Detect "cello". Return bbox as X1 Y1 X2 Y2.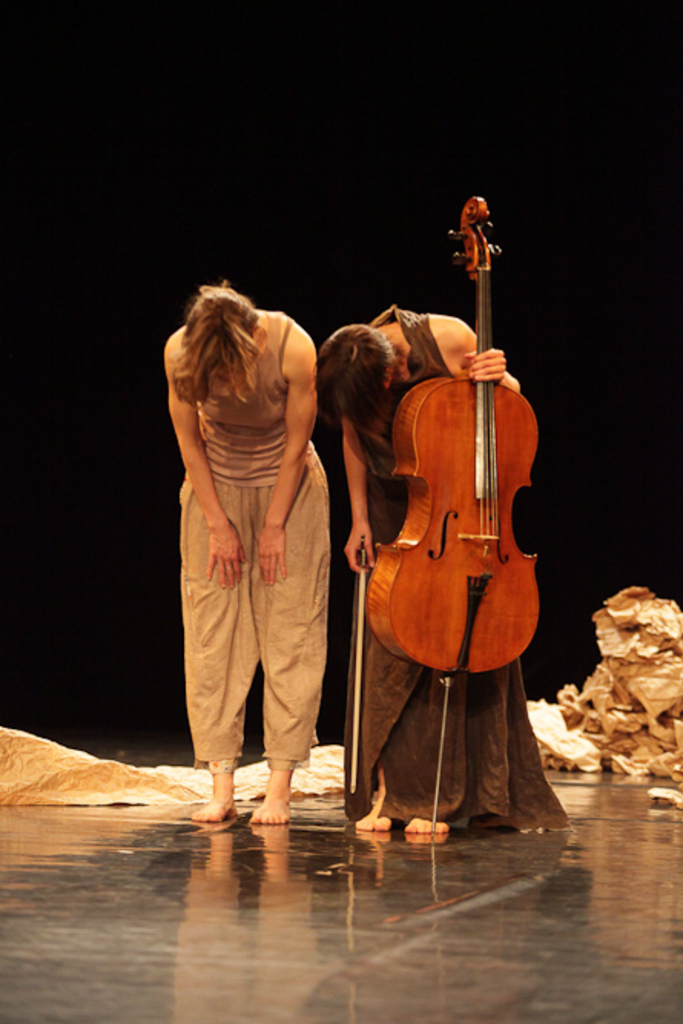
359 193 537 837.
